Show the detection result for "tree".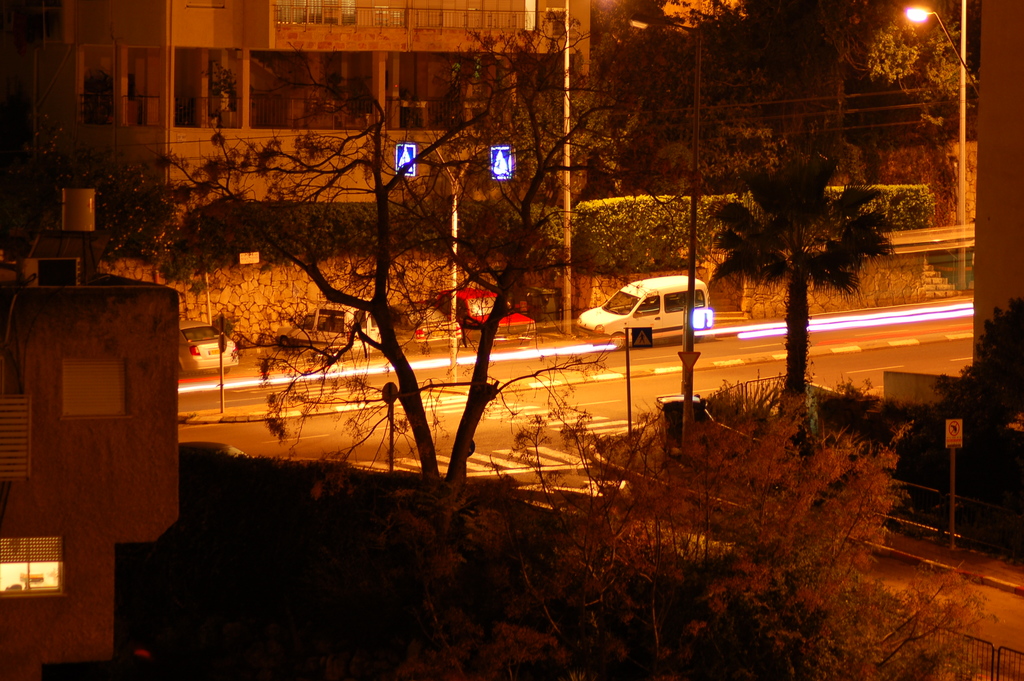
left=614, top=0, right=866, bottom=145.
